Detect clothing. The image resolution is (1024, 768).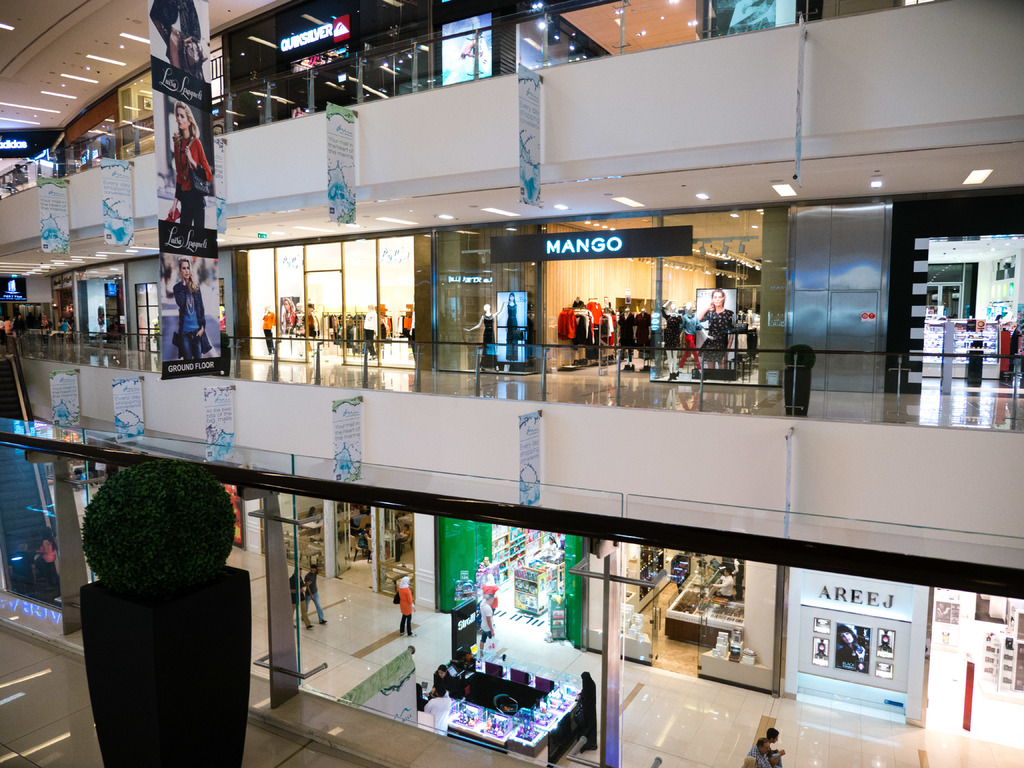
[left=303, top=569, right=322, bottom=622].
